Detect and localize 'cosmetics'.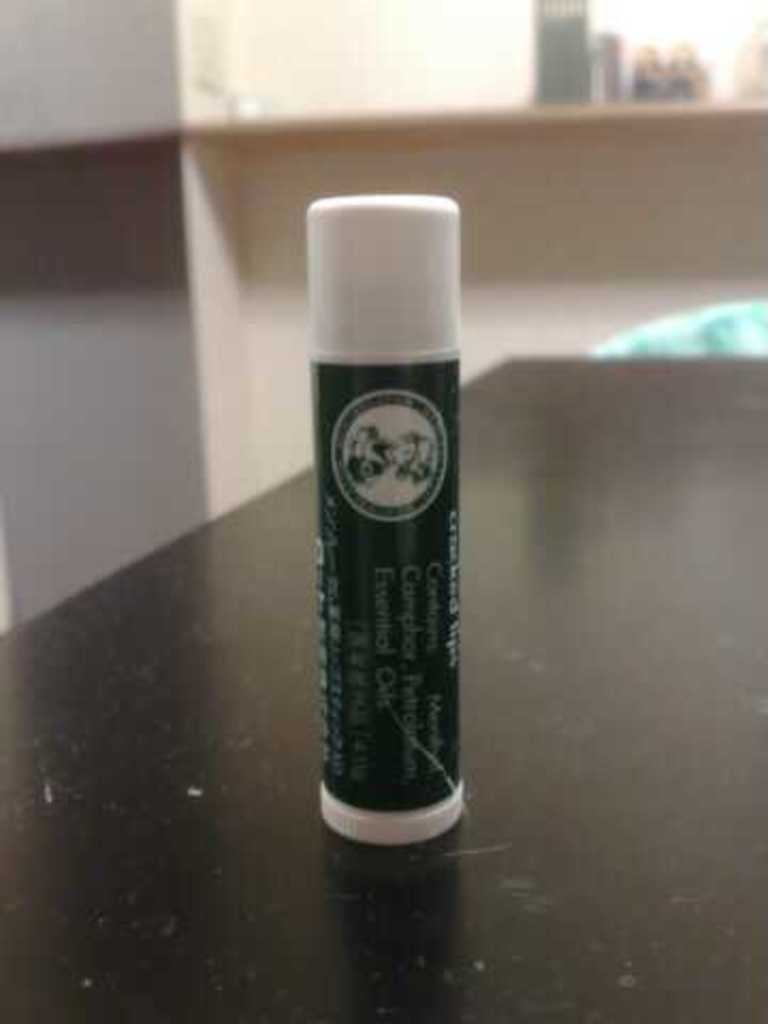
Localized at [294, 169, 474, 864].
